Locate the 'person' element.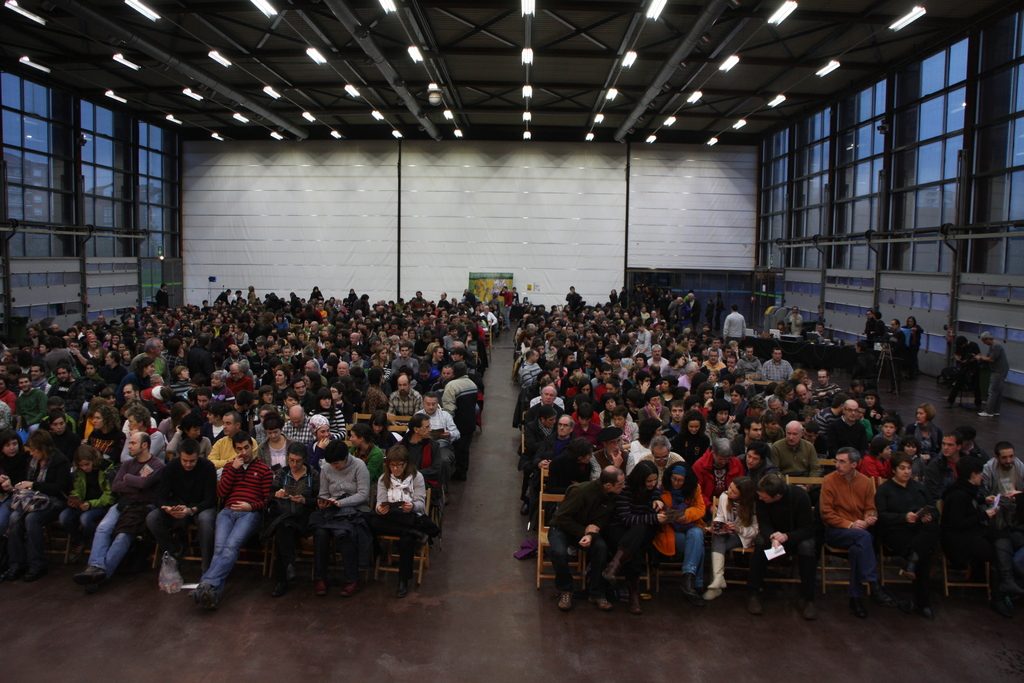
Element bbox: x1=739 y1=438 x2=771 y2=472.
